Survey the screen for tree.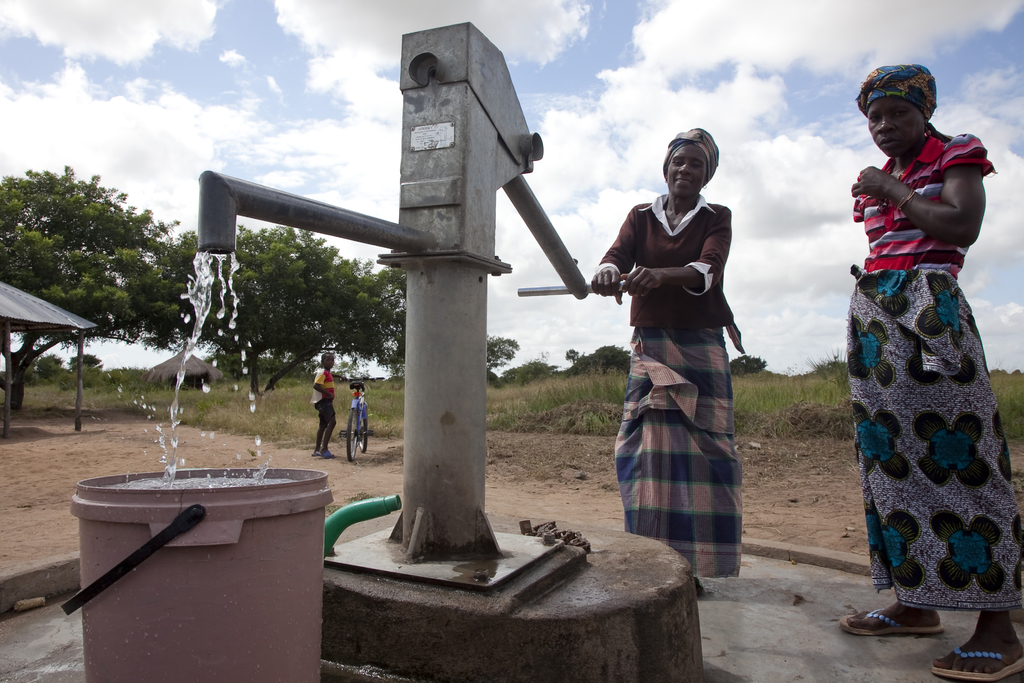
Survey found: region(552, 338, 636, 378).
